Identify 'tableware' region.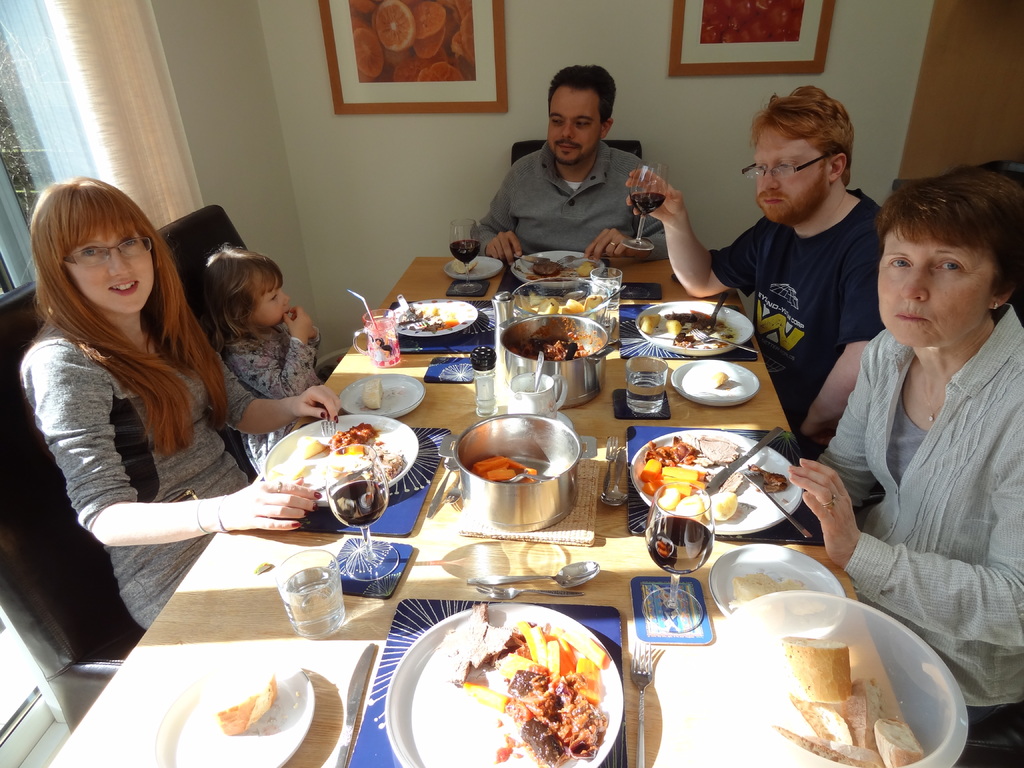
Region: (398,602,639,767).
